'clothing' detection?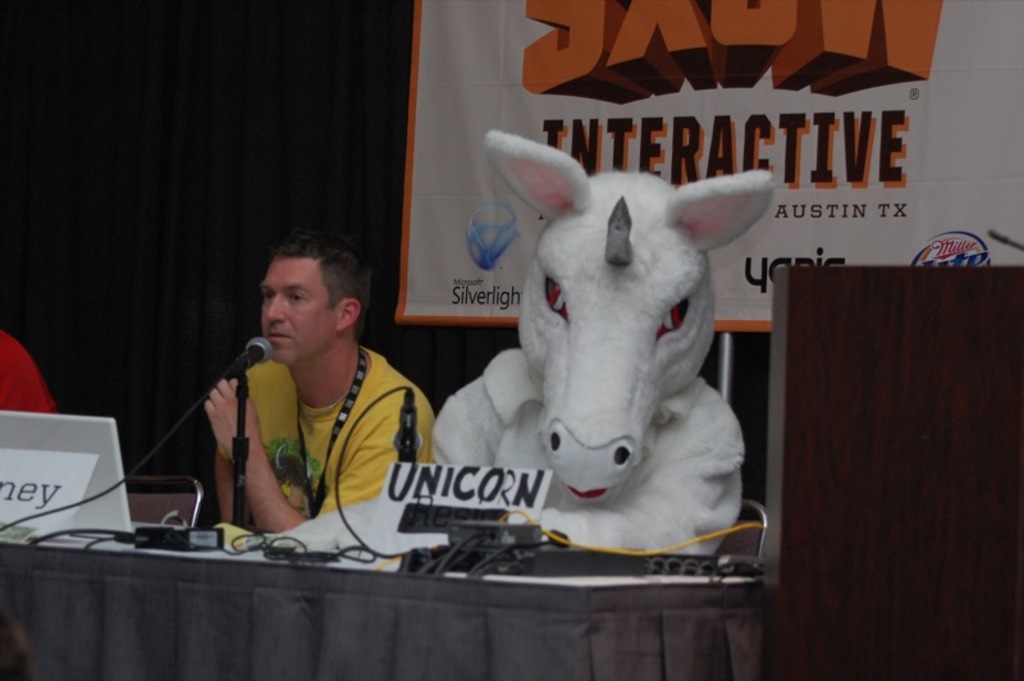
(x1=445, y1=137, x2=768, y2=541)
